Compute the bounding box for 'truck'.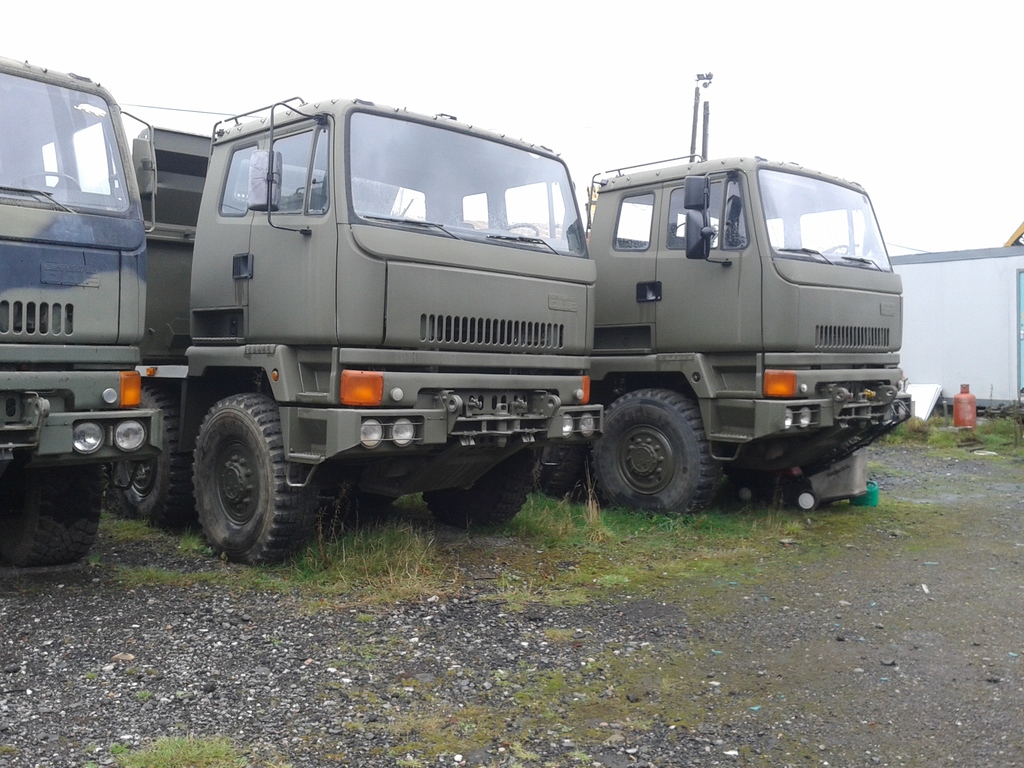
0/50/170/573.
